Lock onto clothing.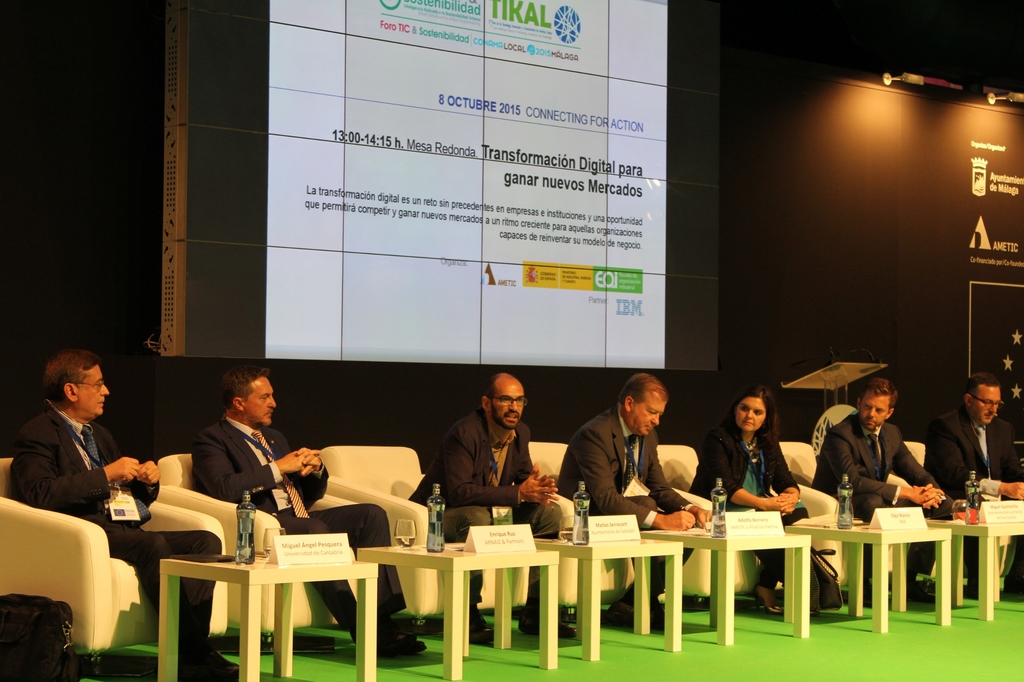
Locked: x1=198 y1=418 x2=401 y2=631.
